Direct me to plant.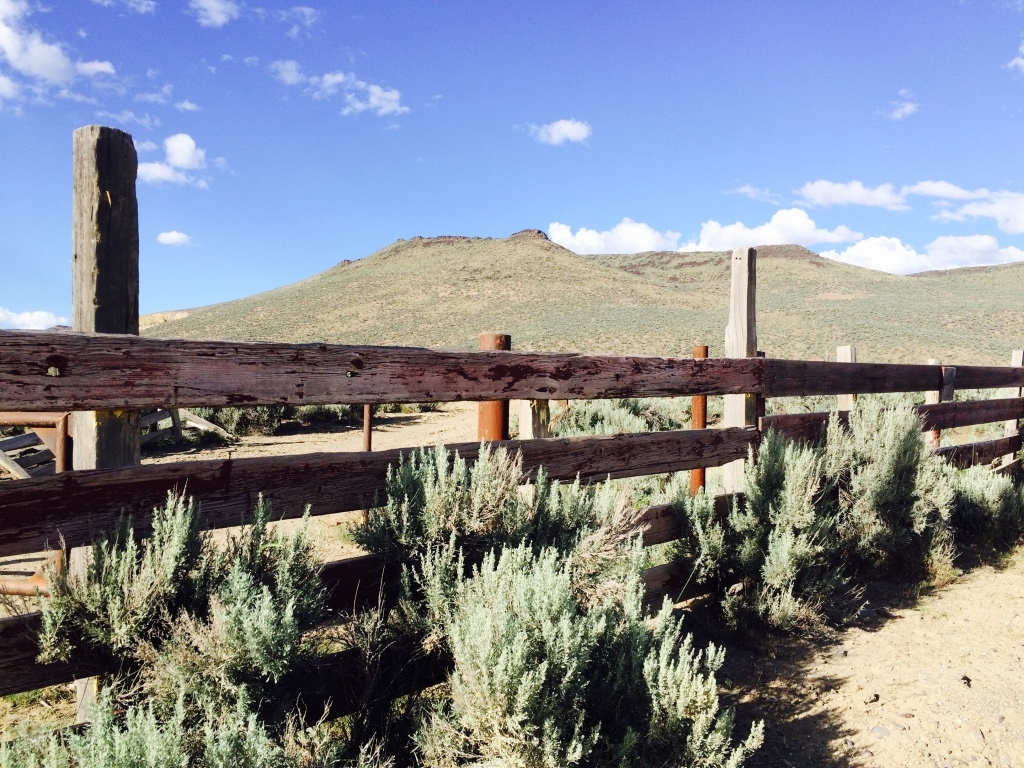
Direction: BBox(198, 476, 347, 687).
